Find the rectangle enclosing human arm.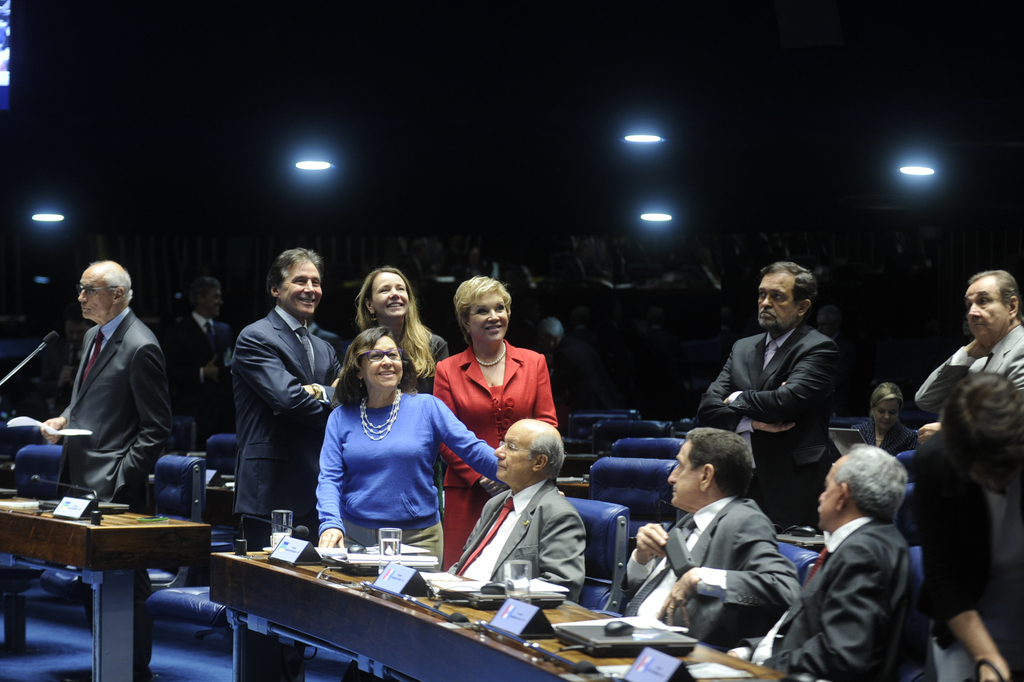
detection(620, 519, 673, 587).
